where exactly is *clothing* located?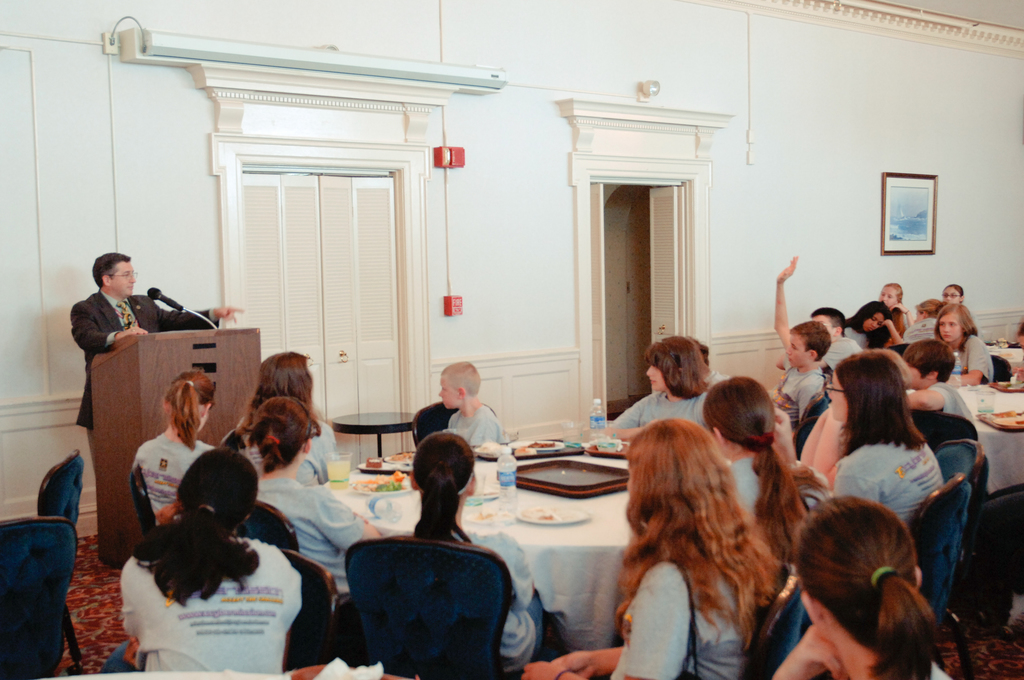
Its bounding box is [236, 410, 346, 482].
